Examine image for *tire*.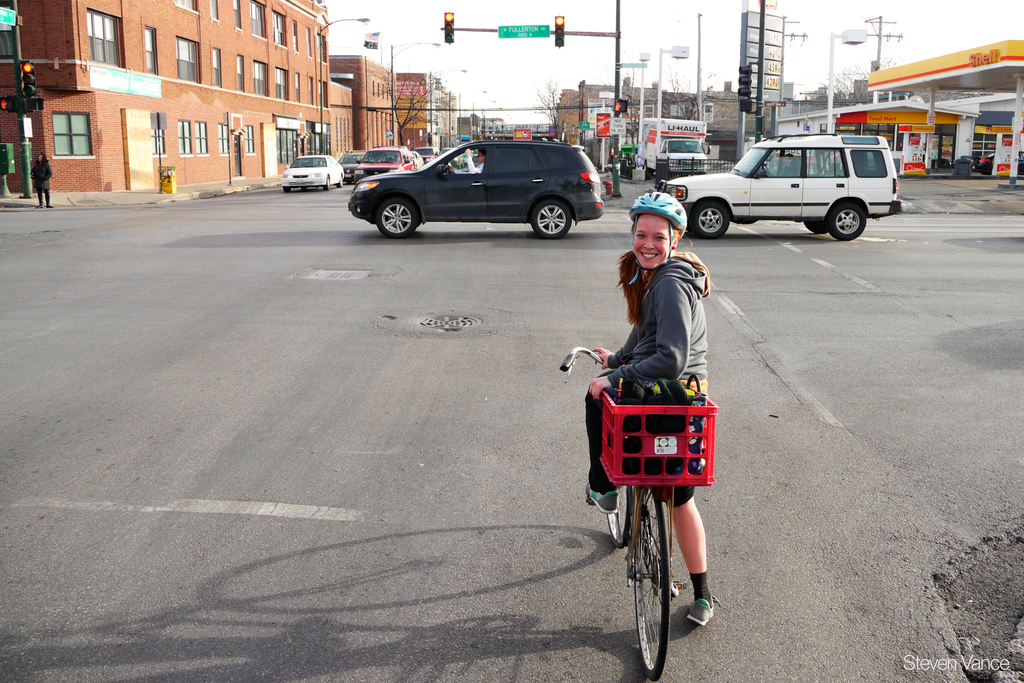
Examination result: x1=376 y1=195 x2=420 y2=236.
